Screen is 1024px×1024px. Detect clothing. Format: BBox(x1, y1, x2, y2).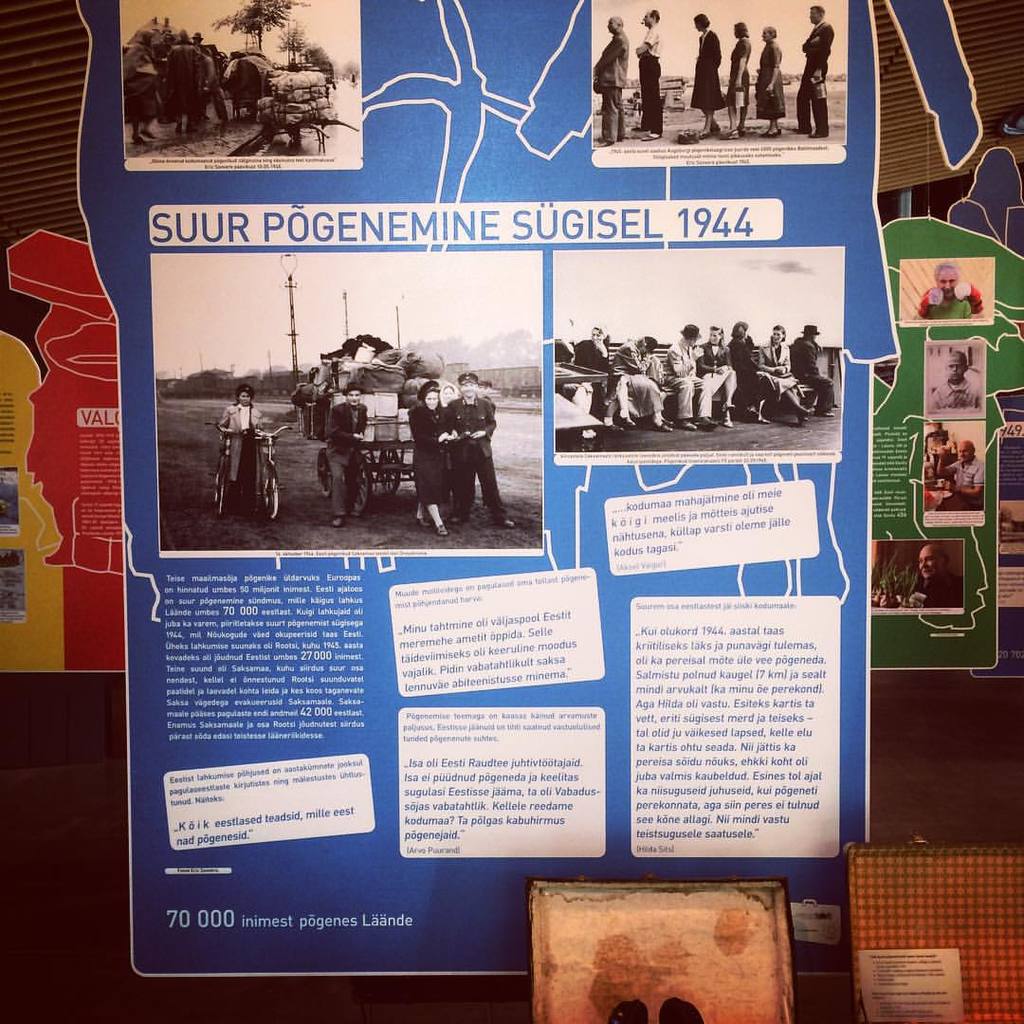
BBox(240, 424, 266, 506).
